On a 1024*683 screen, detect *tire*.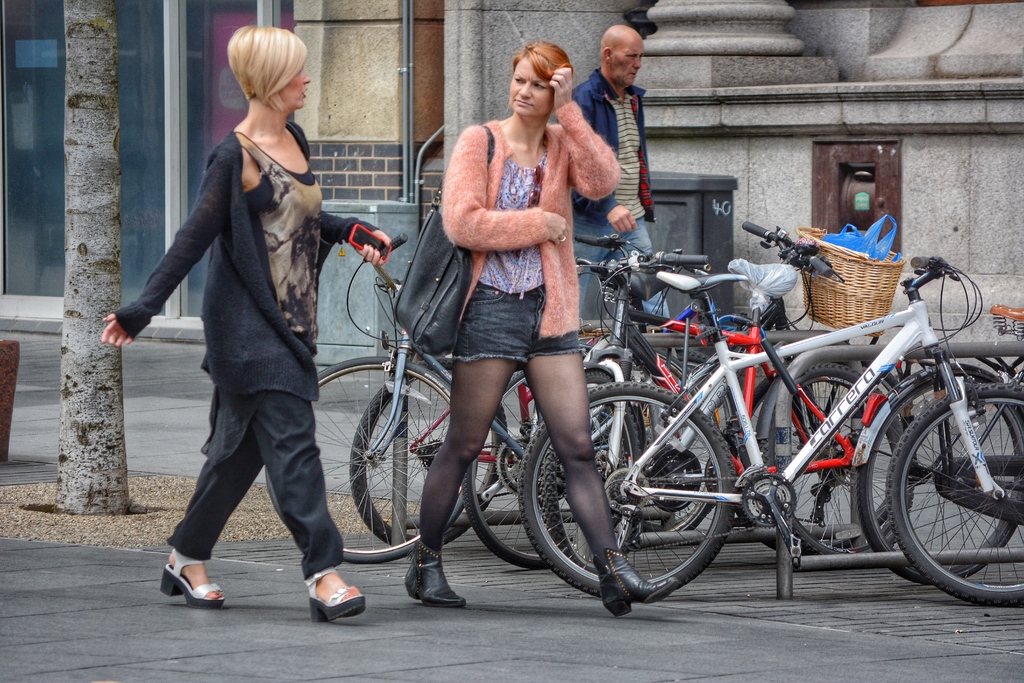
(264,354,484,567).
